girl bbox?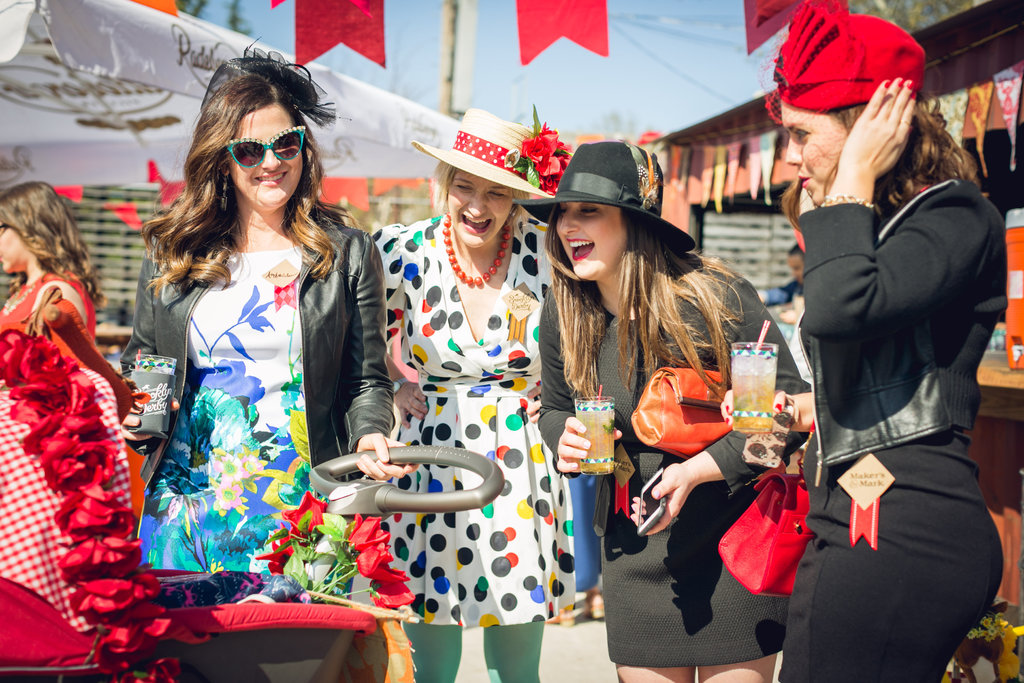
l=512, t=138, r=810, b=680
